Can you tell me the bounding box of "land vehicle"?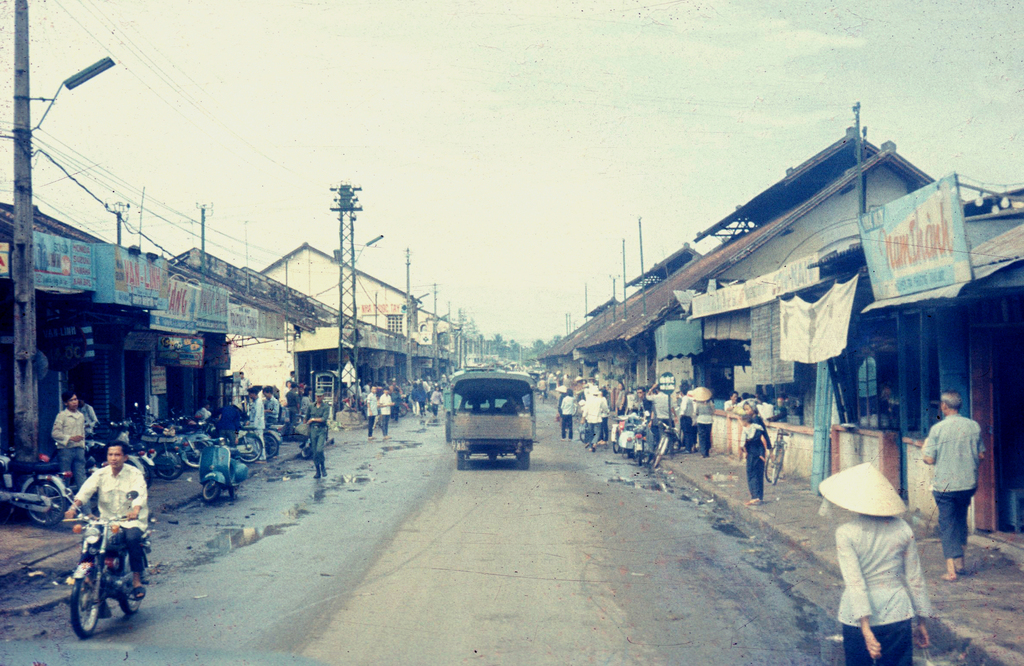
select_region(648, 421, 678, 471).
